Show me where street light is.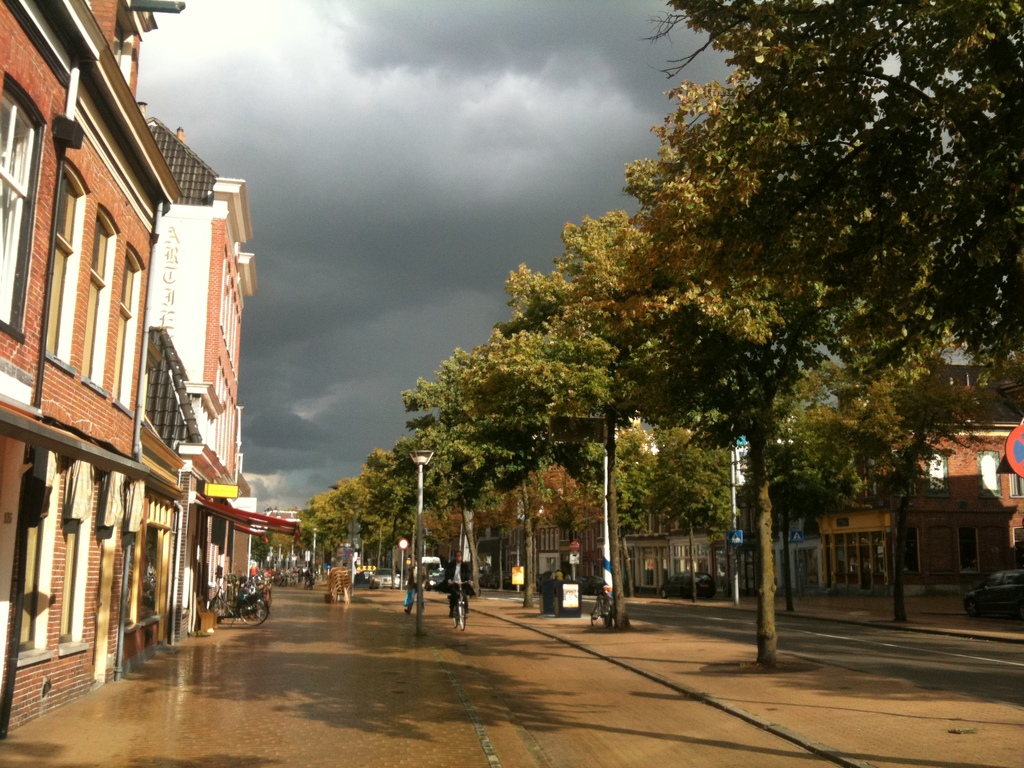
street light is at 279/543/289/577.
